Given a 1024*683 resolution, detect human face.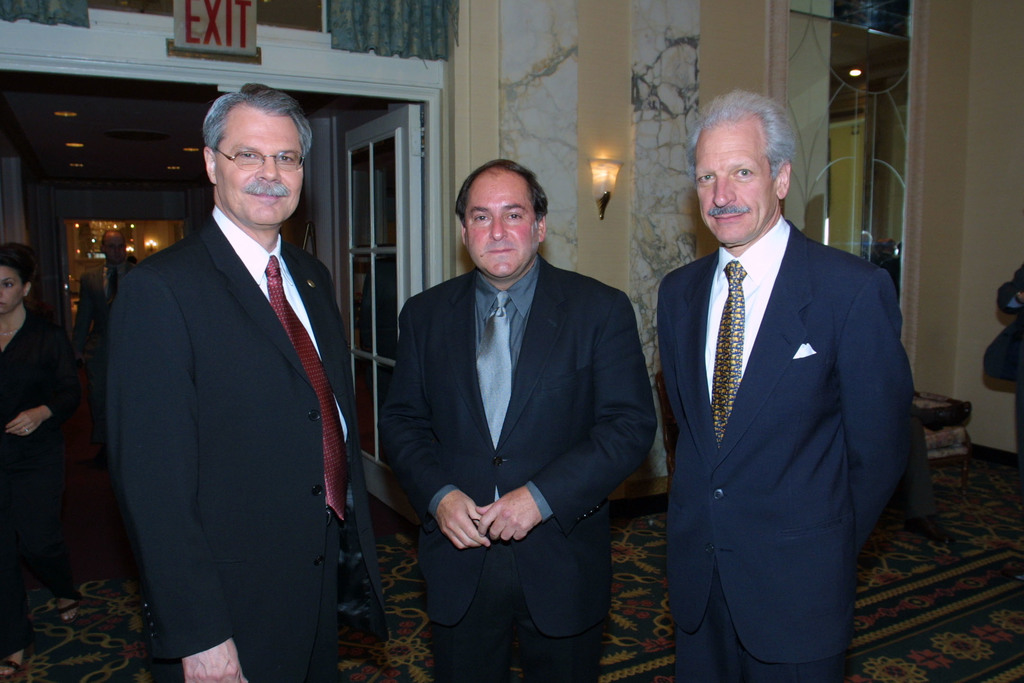
<bbox>0, 267, 26, 315</bbox>.
